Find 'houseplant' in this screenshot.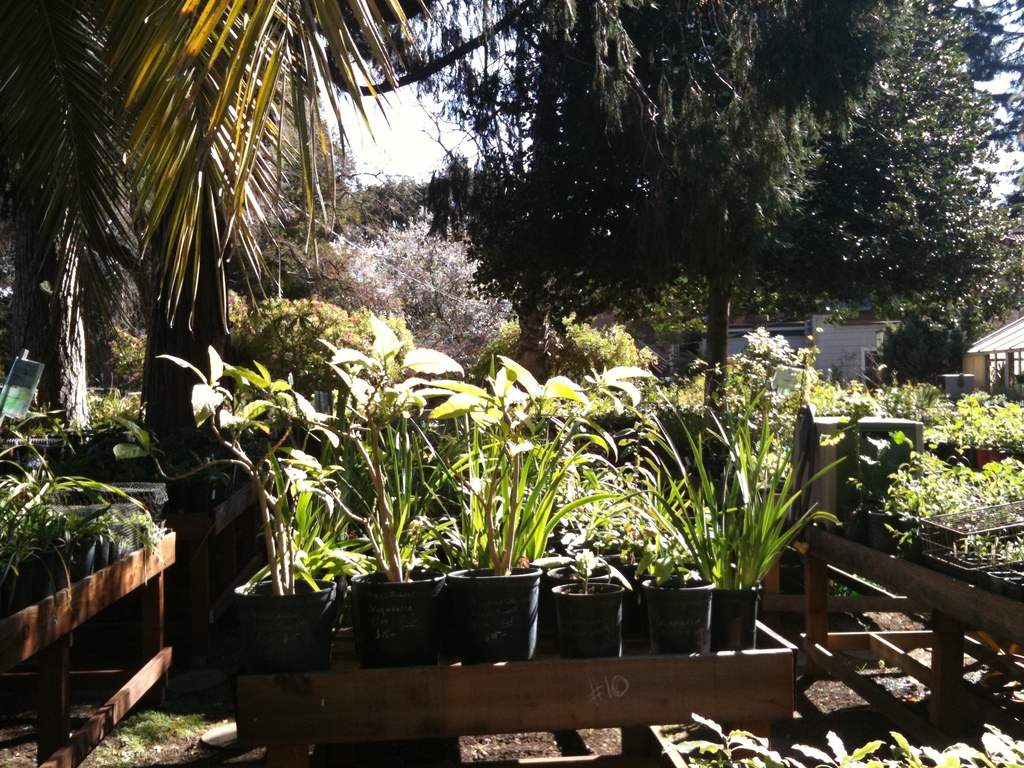
The bounding box for 'houseplant' is {"x1": 652, "y1": 415, "x2": 840, "y2": 655}.
